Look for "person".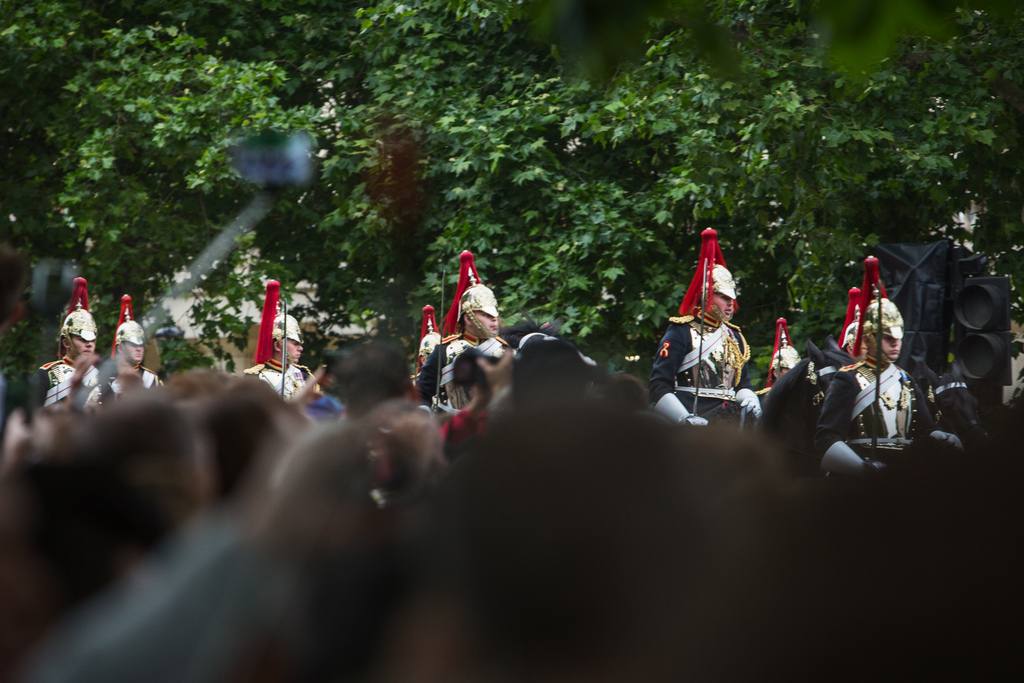
Found: bbox(237, 276, 323, 413).
